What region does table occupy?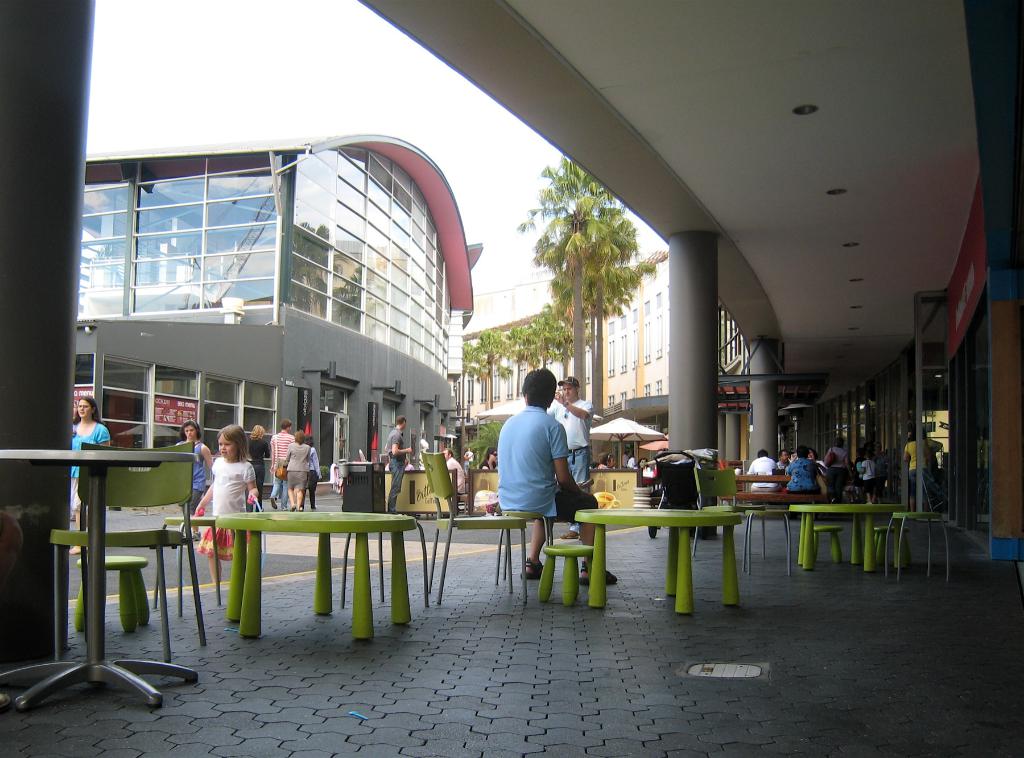
[left=572, top=505, right=744, bottom=618].
